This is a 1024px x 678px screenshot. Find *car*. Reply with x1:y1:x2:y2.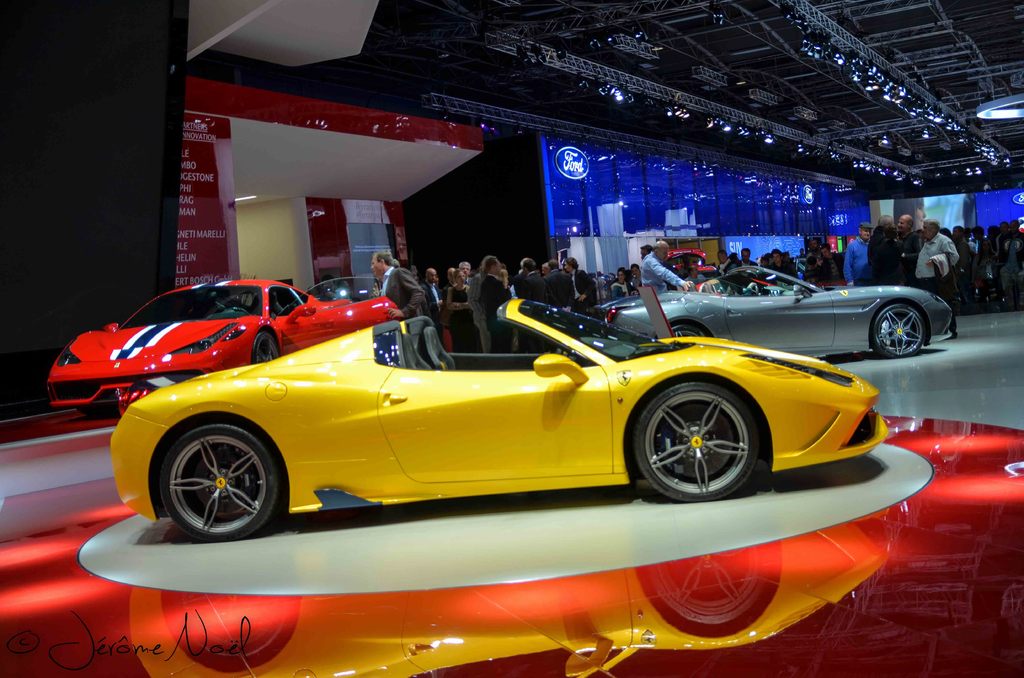
36:274:404:409.
